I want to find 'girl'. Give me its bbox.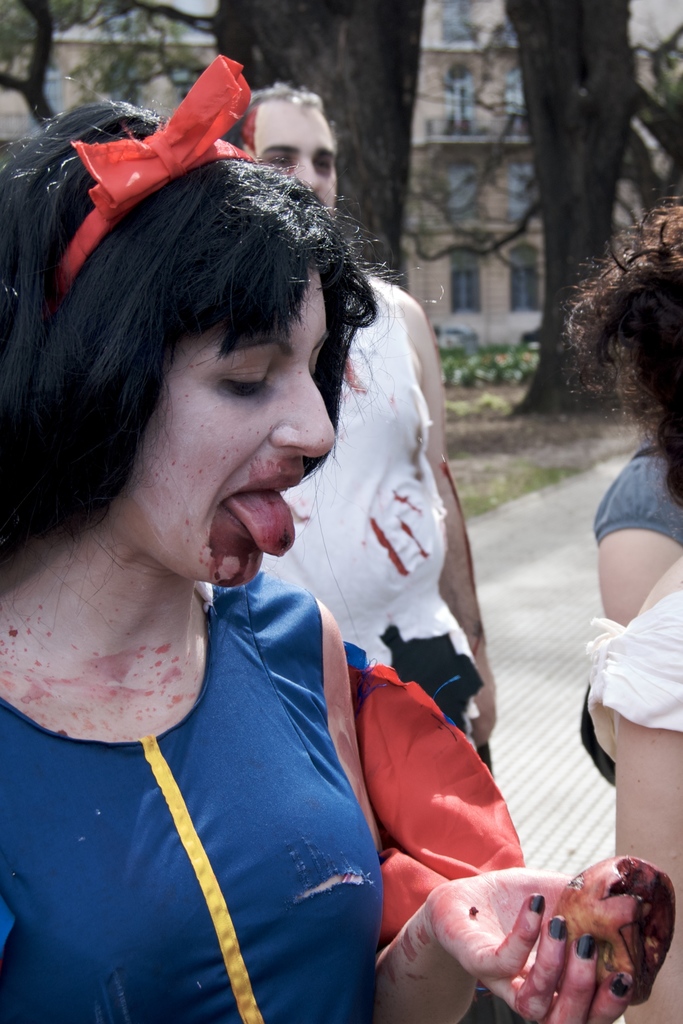
region(0, 50, 637, 1023).
